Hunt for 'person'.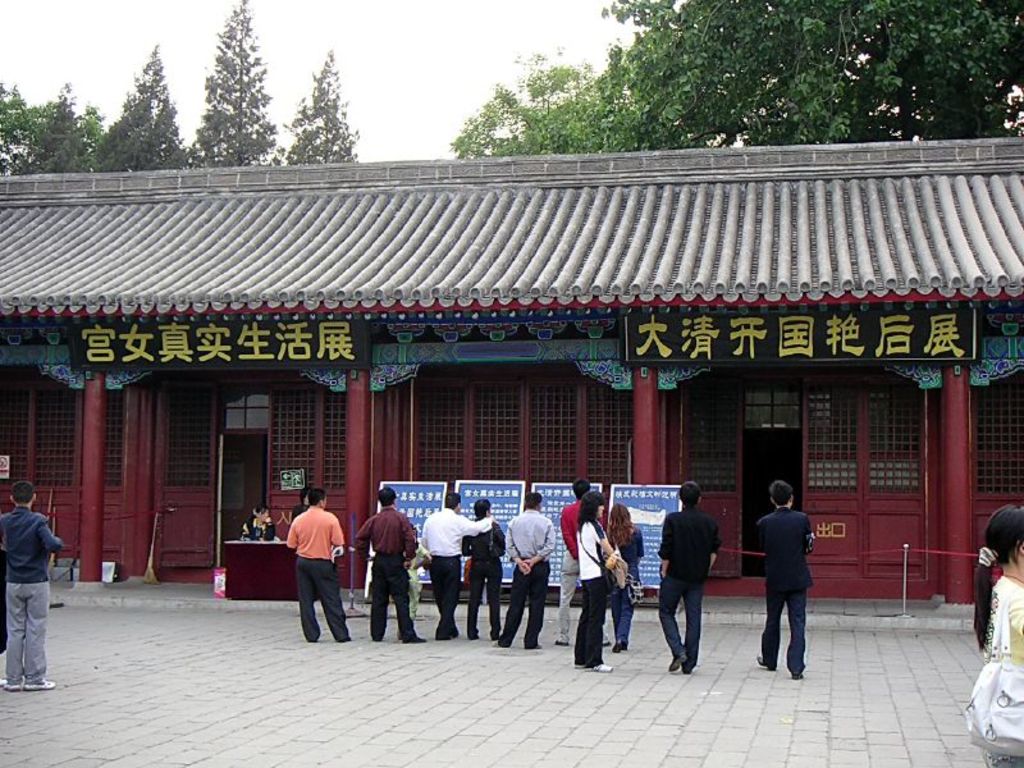
Hunted down at [x1=0, y1=480, x2=68, y2=696].
